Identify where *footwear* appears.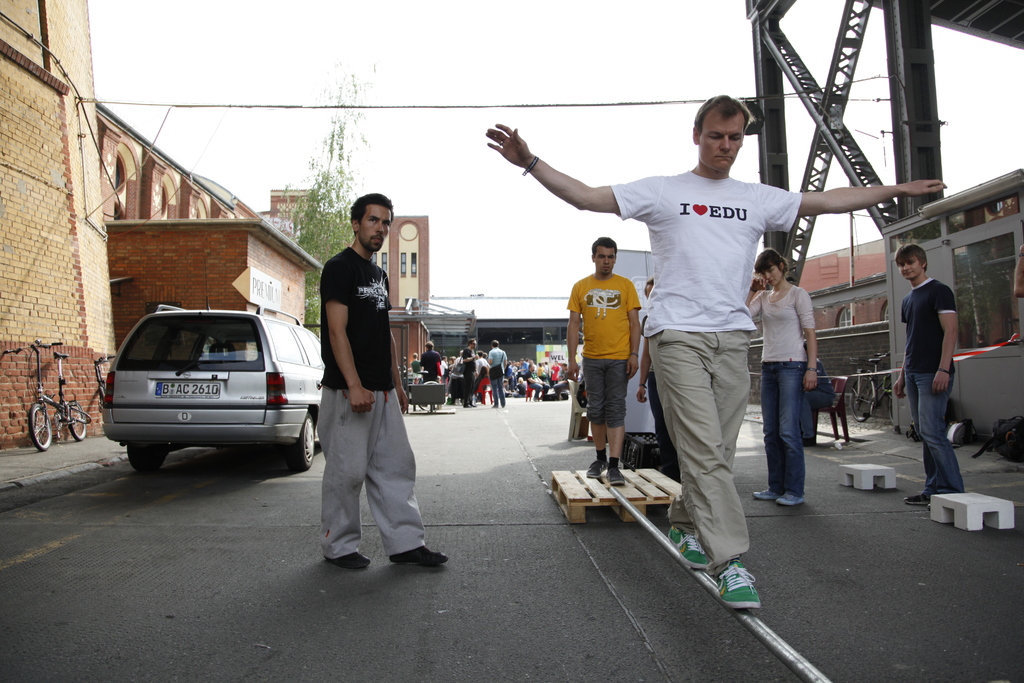
Appears at 324:549:372:570.
